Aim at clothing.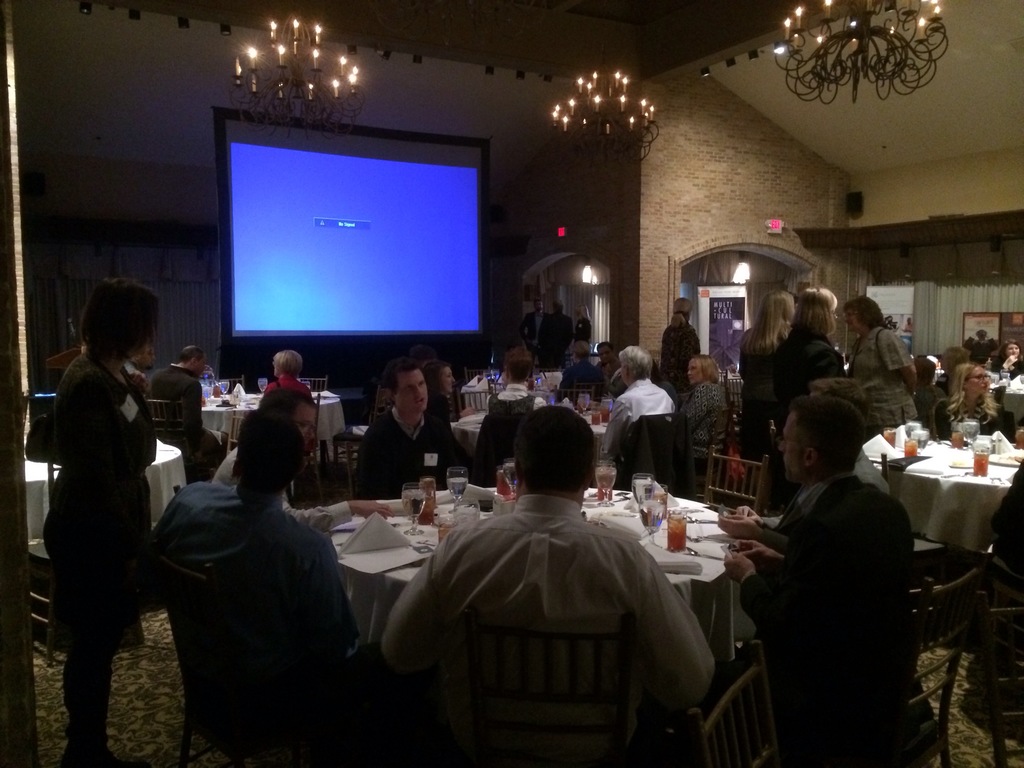
Aimed at <region>42, 348, 156, 767</region>.
